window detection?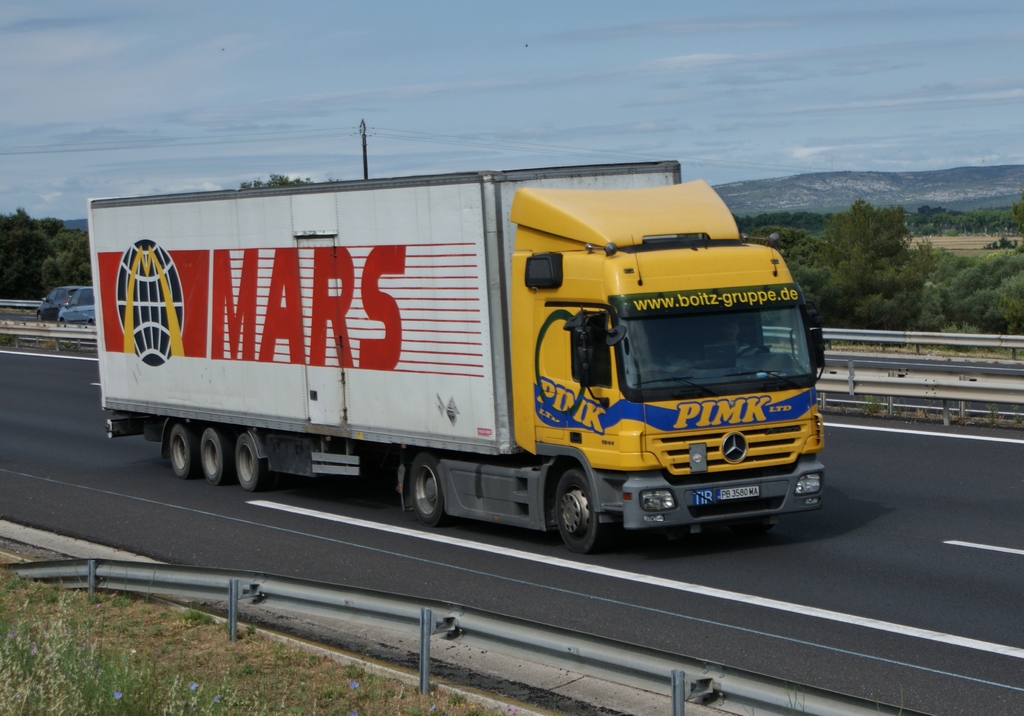
BBox(572, 316, 612, 385)
